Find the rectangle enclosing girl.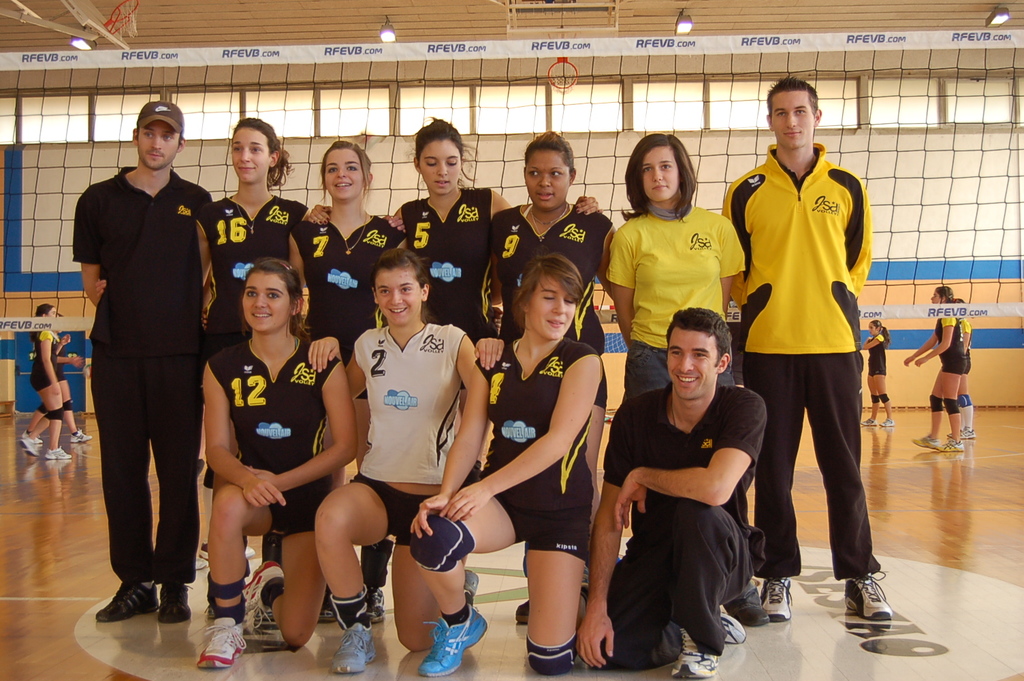
BBox(389, 104, 522, 335).
